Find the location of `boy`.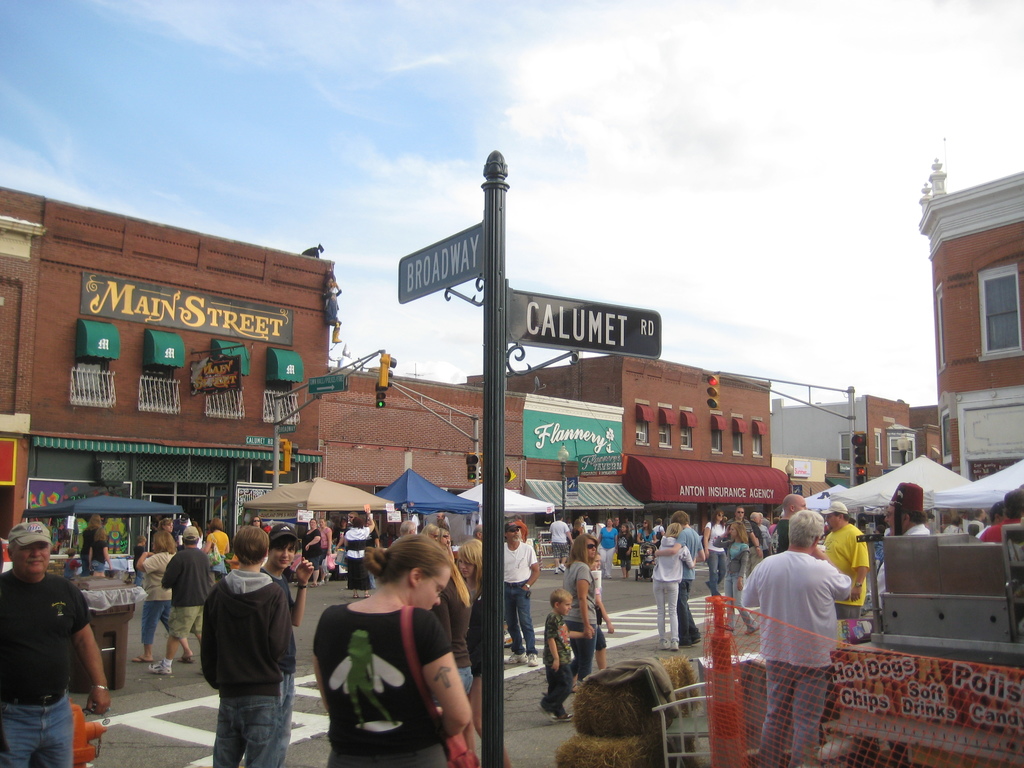
Location: box=[61, 543, 83, 579].
